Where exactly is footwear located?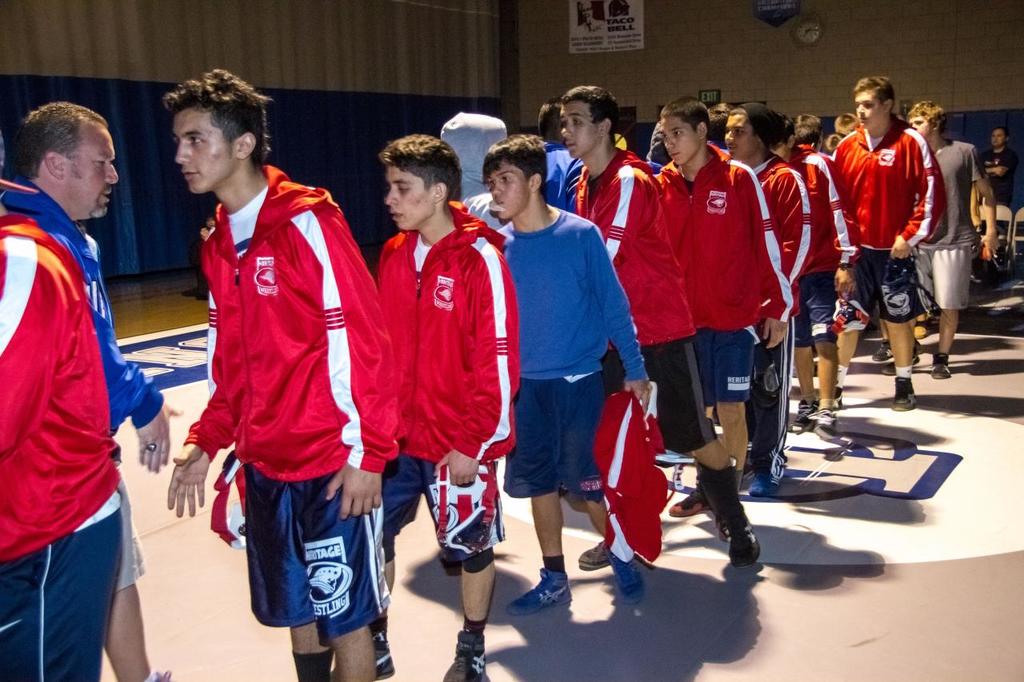
Its bounding box is detection(612, 549, 644, 606).
